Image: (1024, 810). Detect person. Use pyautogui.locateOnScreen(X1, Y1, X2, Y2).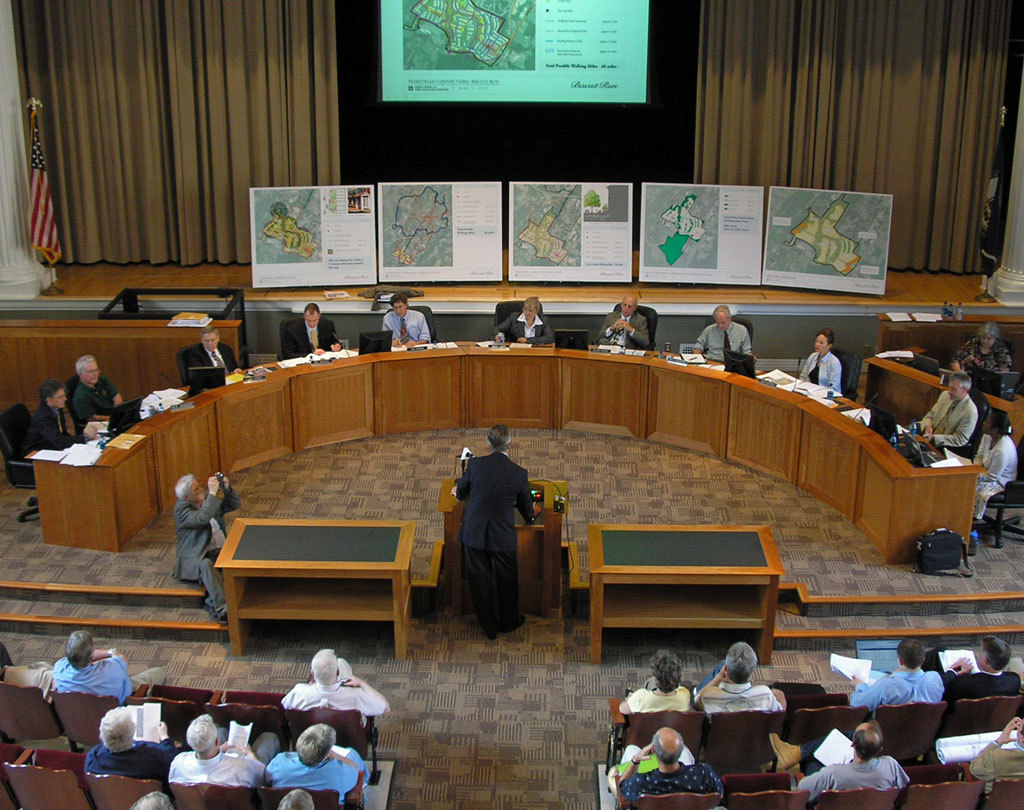
pyautogui.locateOnScreen(920, 369, 977, 447).
